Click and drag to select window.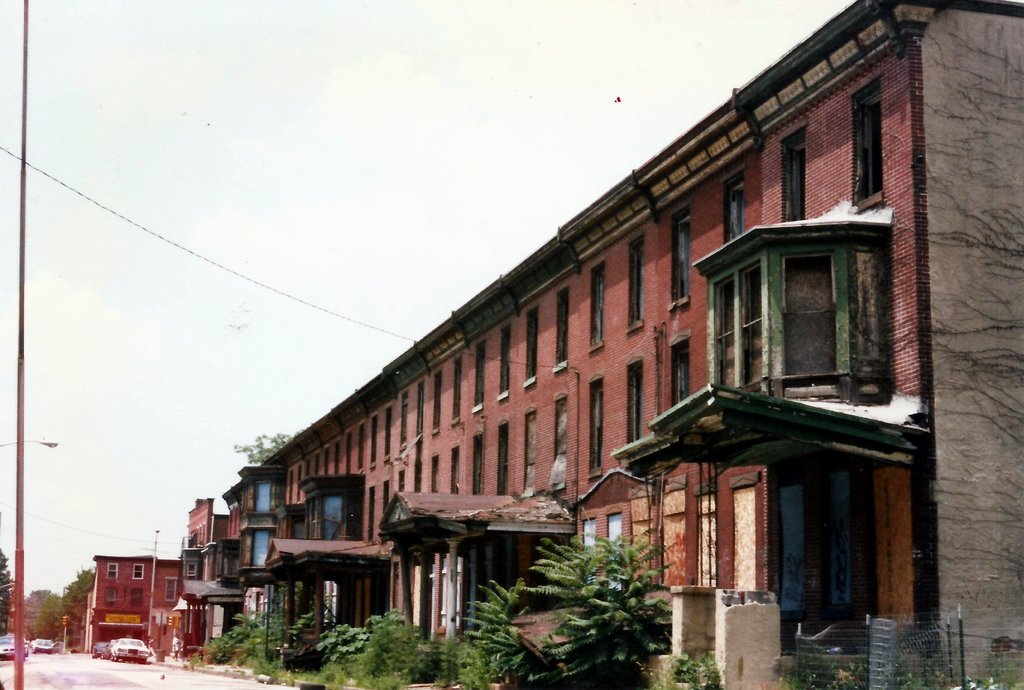
Selection: x1=586 y1=370 x2=602 y2=478.
